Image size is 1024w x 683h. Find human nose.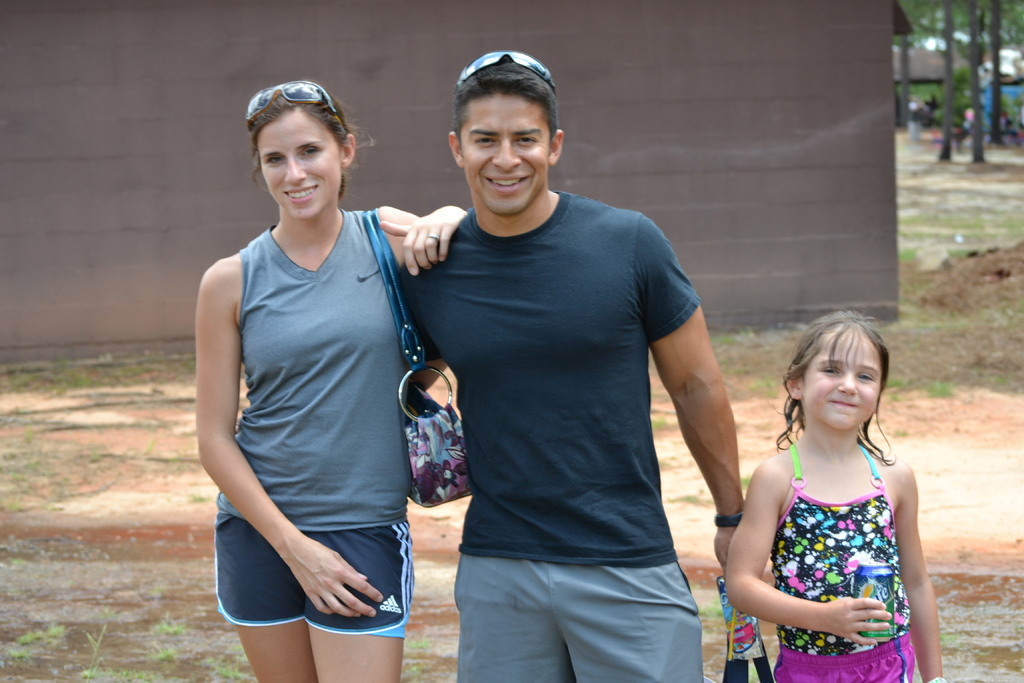
x1=282 y1=157 x2=308 y2=183.
